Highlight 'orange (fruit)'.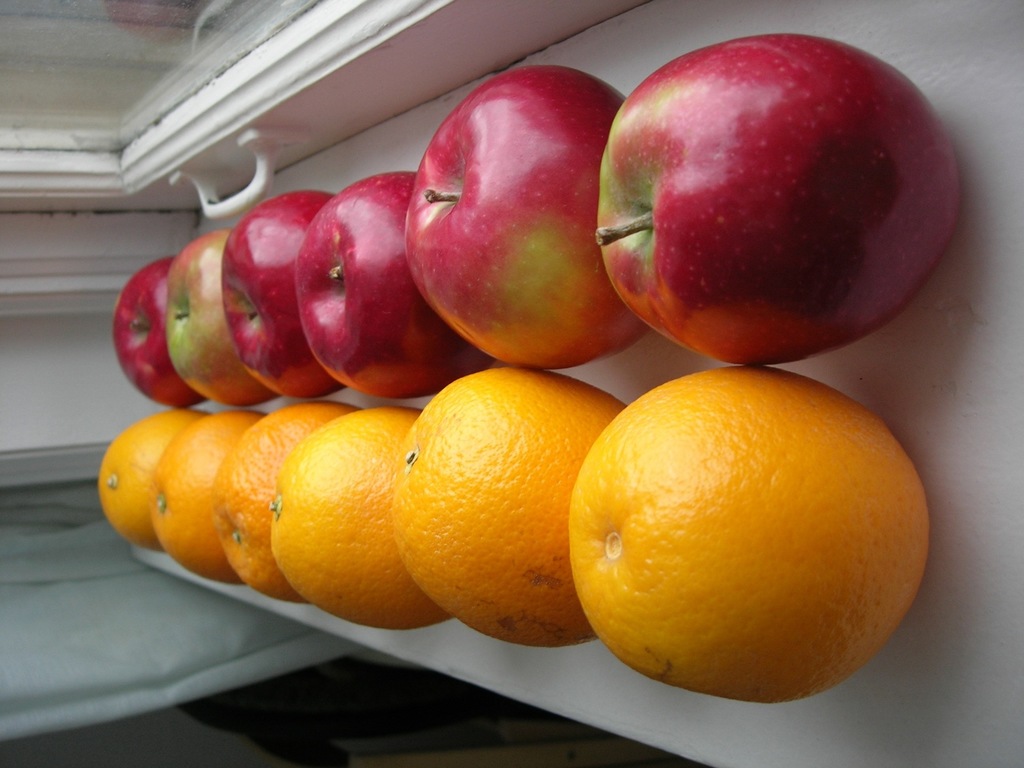
Highlighted region: box(90, 413, 194, 549).
